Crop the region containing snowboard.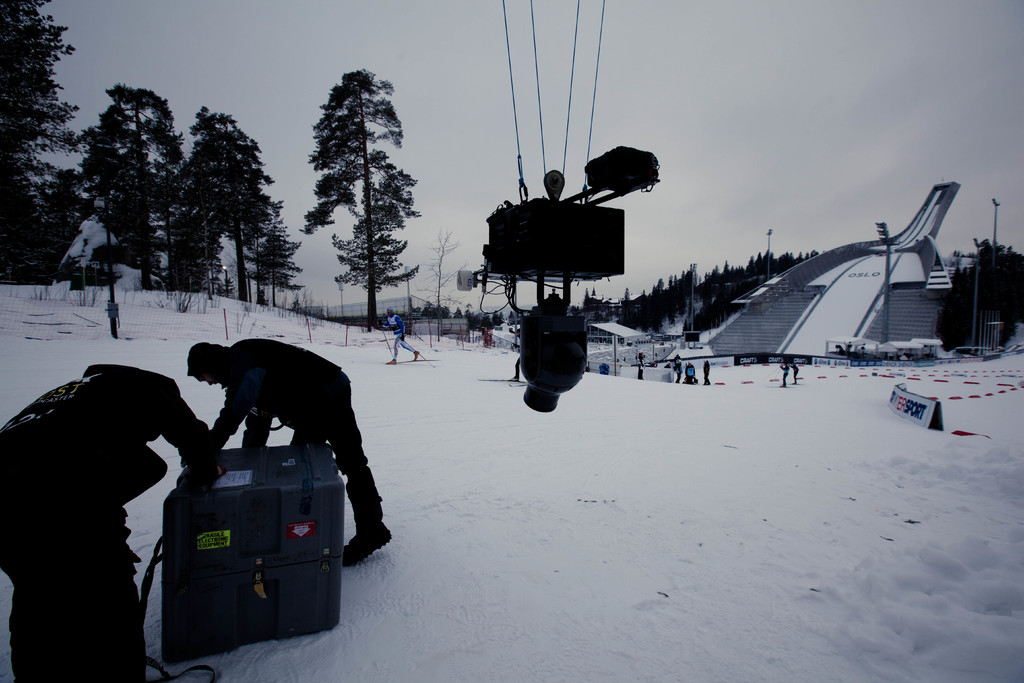
Crop region: 383,350,446,368.
